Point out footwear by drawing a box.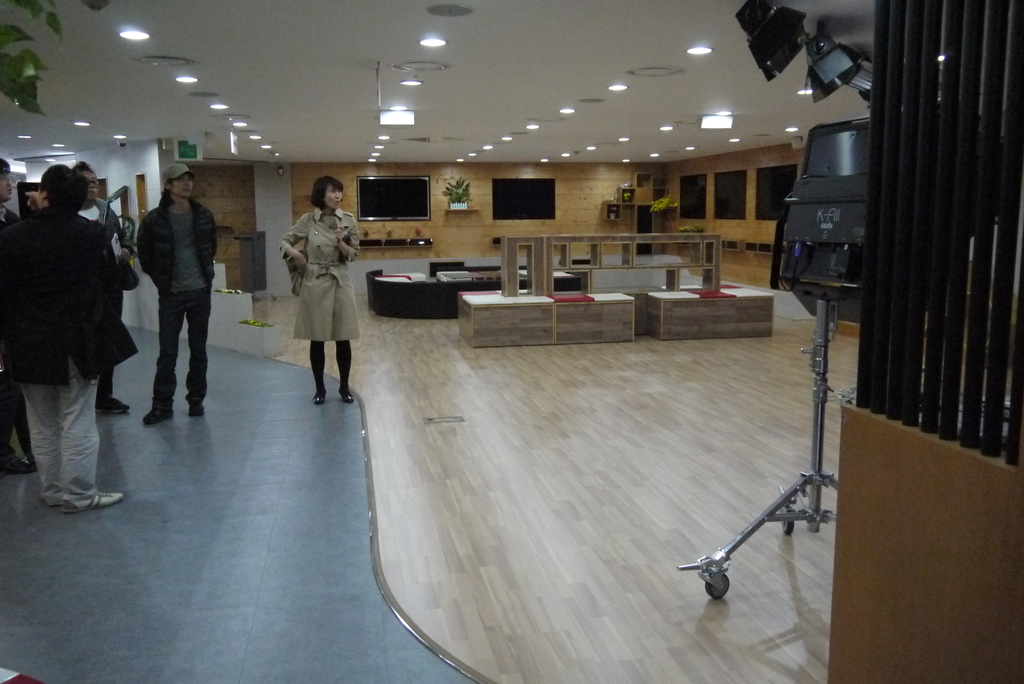
bbox(132, 402, 170, 428).
